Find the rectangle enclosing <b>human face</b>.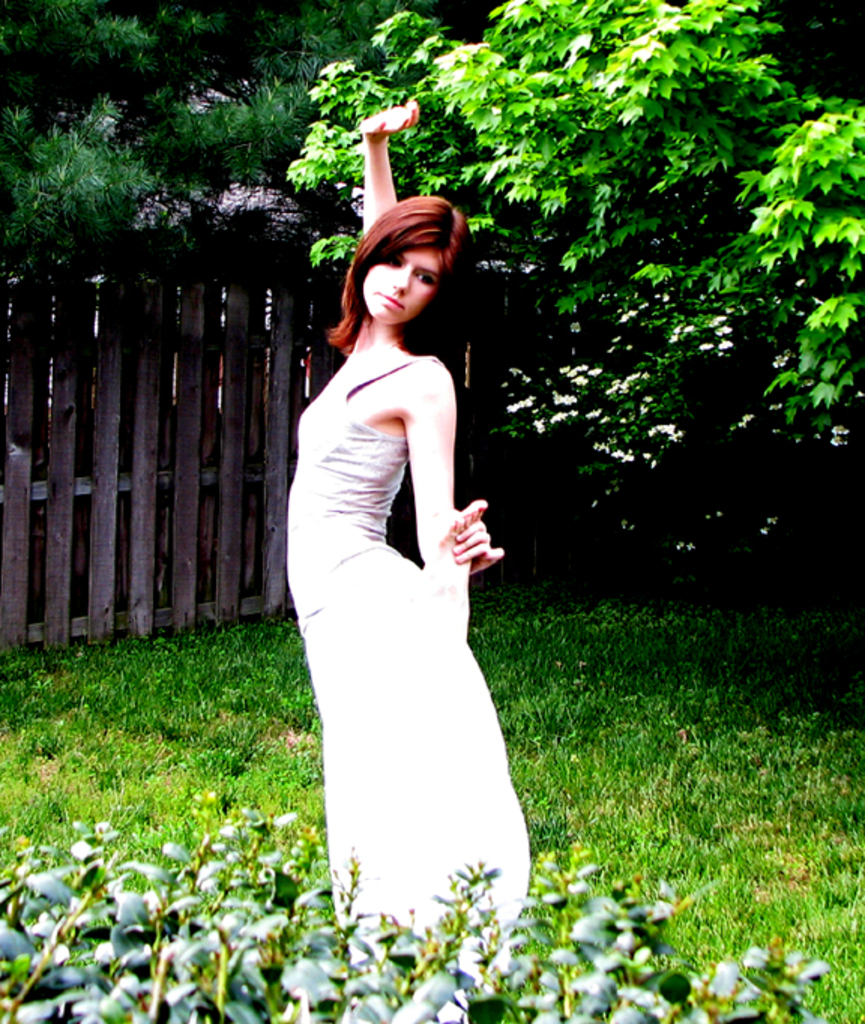
bbox=(362, 243, 445, 327).
